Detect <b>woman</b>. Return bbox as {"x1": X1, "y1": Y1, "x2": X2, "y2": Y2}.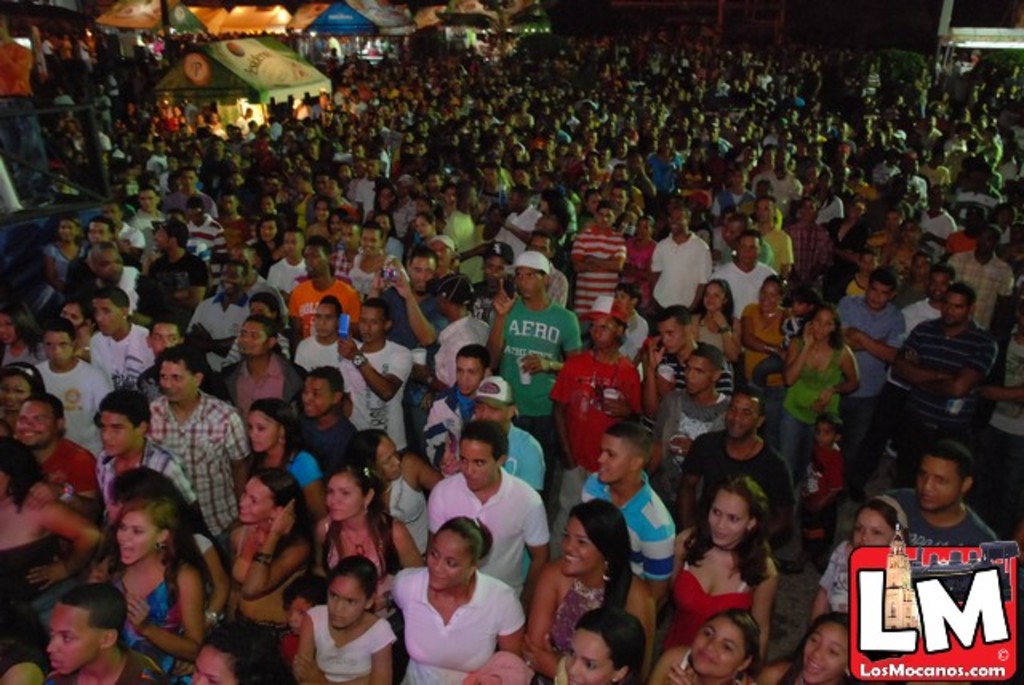
{"x1": 37, "y1": 218, "x2": 91, "y2": 318}.
